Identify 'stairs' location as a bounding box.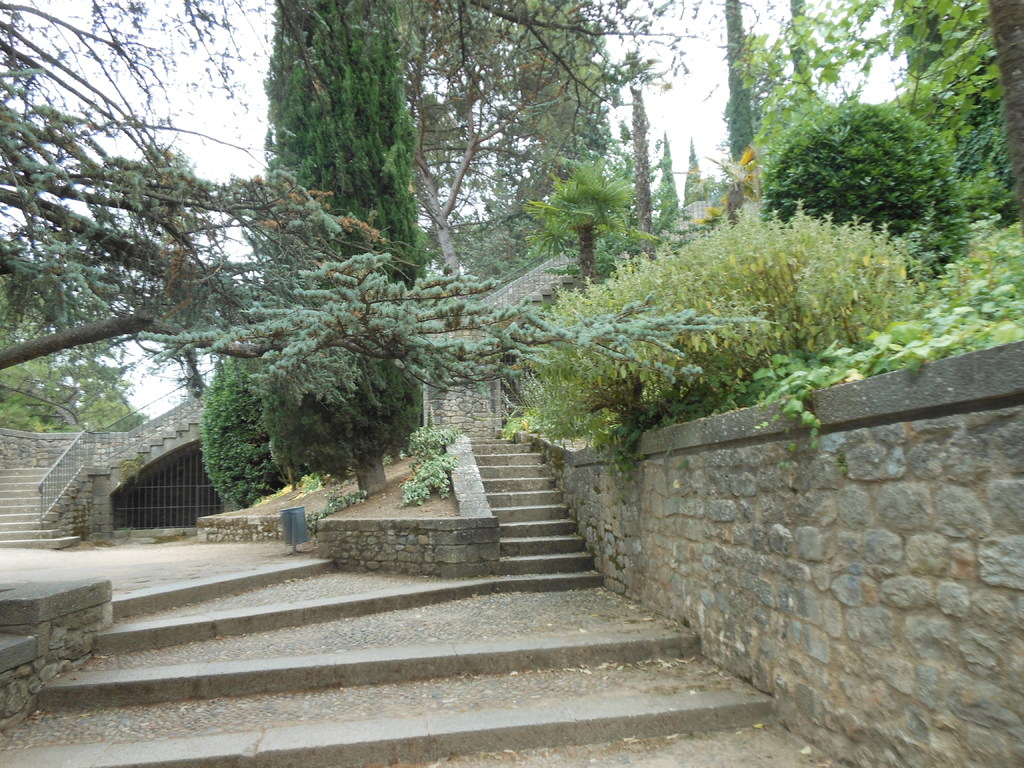
[0, 557, 850, 767].
